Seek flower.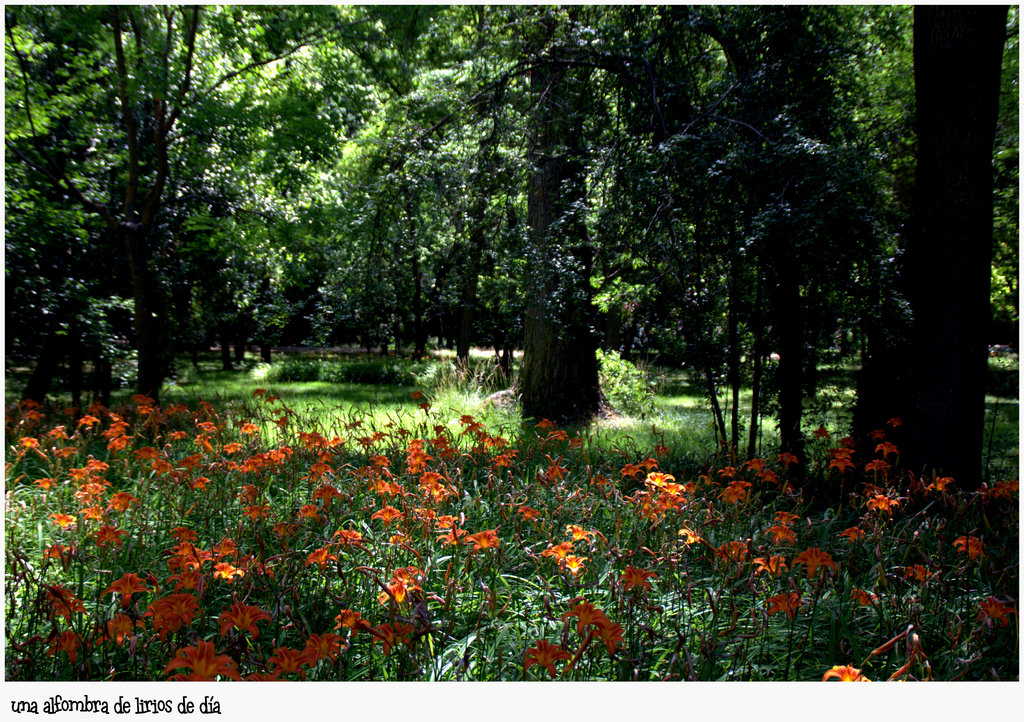
(left=886, top=415, right=904, bottom=429).
